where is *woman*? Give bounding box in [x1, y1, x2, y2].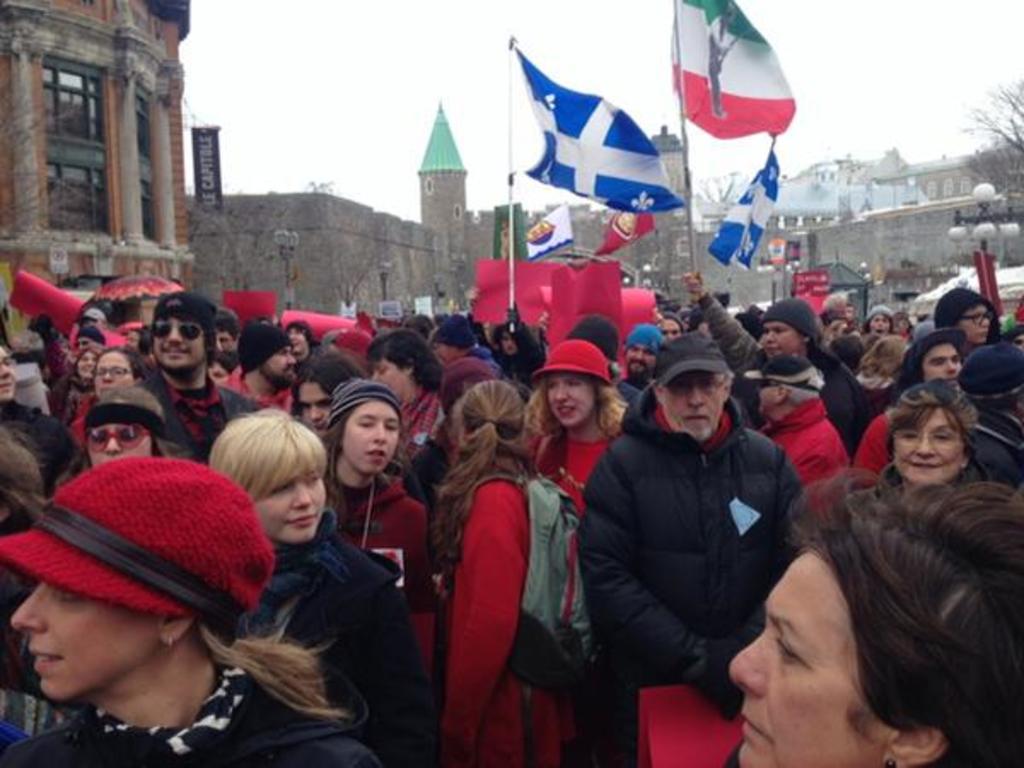
[870, 375, 1022, 495].
